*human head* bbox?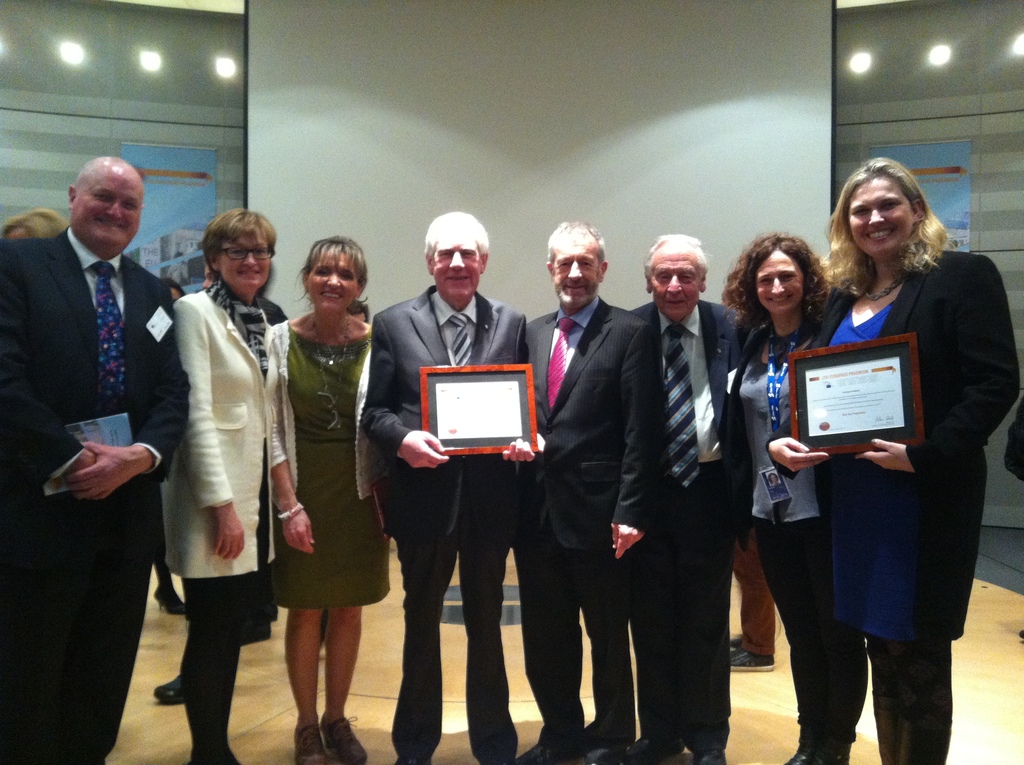
(158,277,183,298)
